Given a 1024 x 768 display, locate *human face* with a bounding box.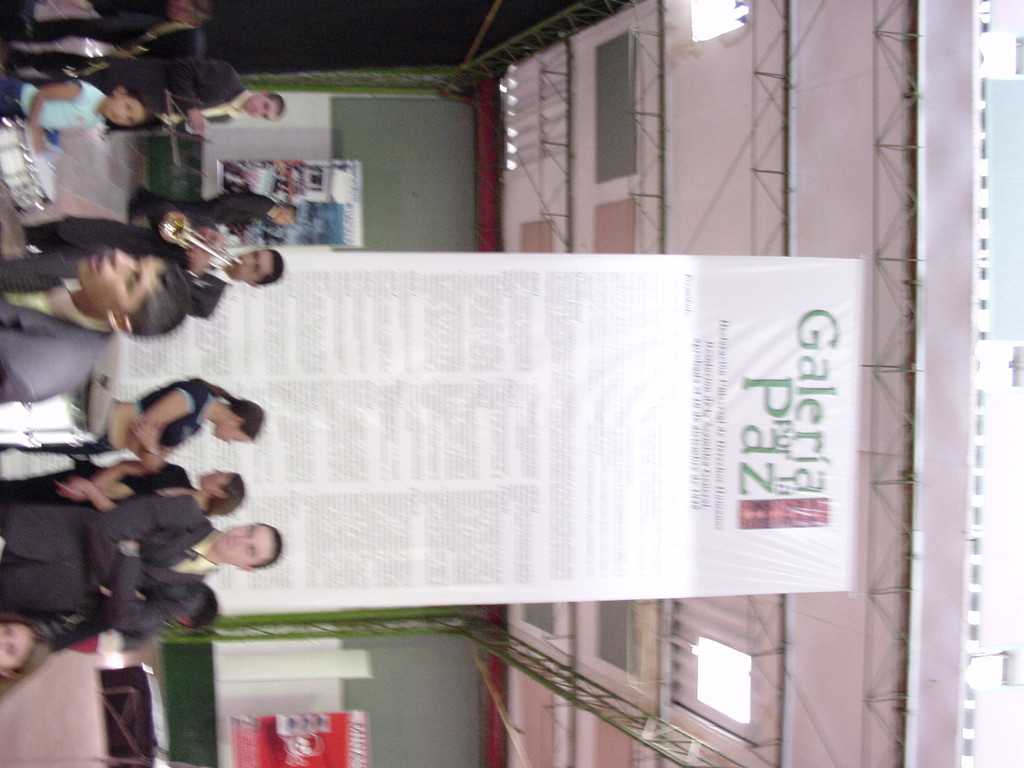
Located: select_region(216, 428, 250, 443).
